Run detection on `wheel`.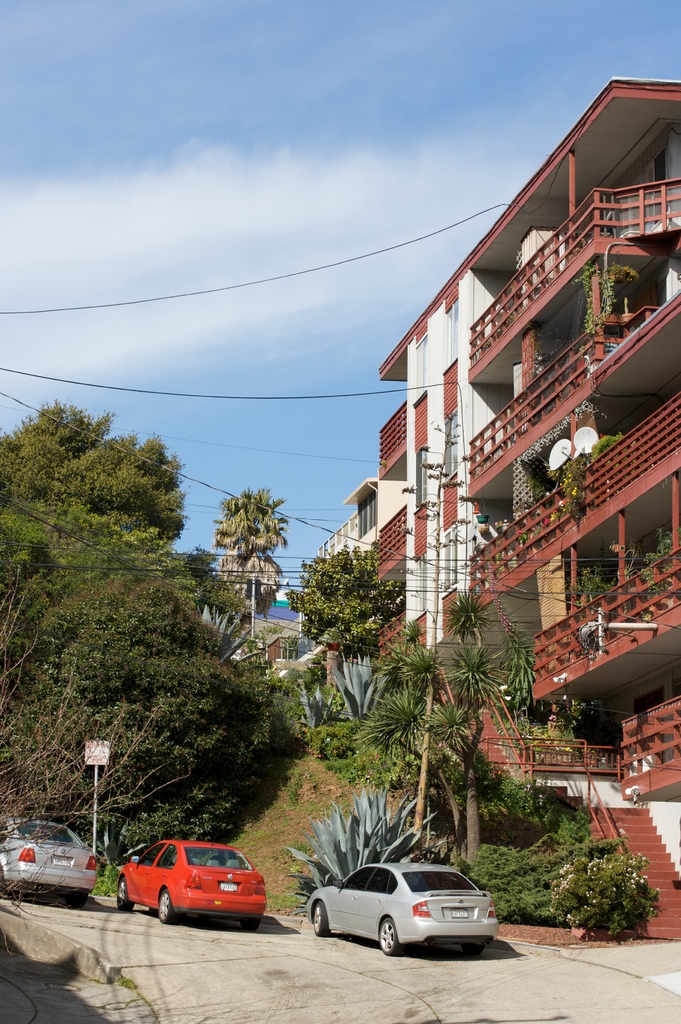
Result: pyautogui.locateOnScreen(311, 904, 333, 937).
